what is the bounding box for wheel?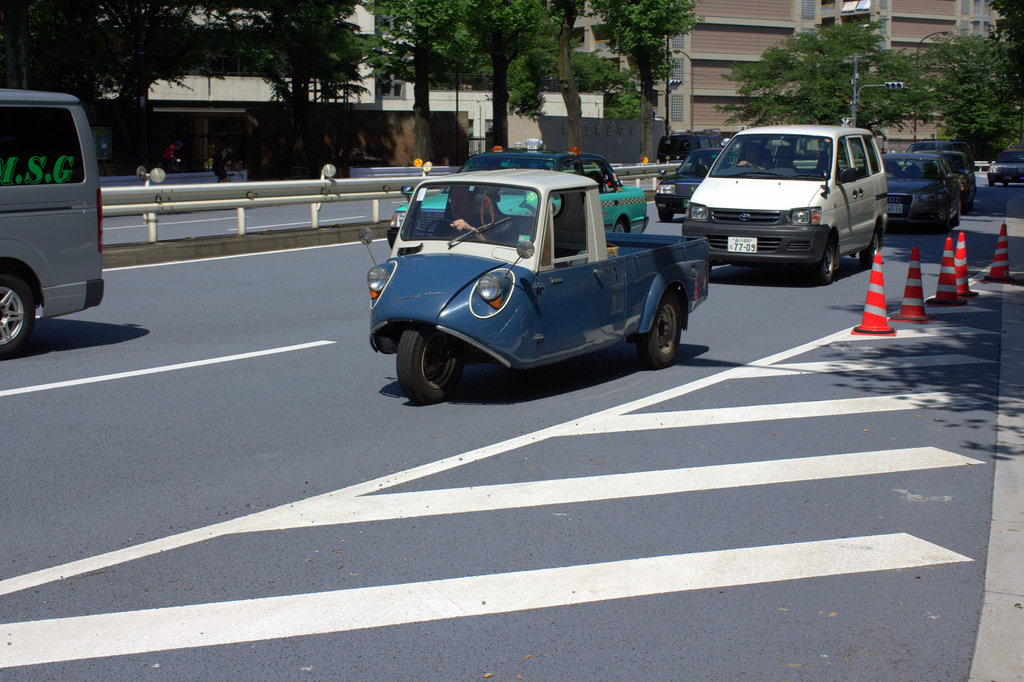
389:319:482:395.
